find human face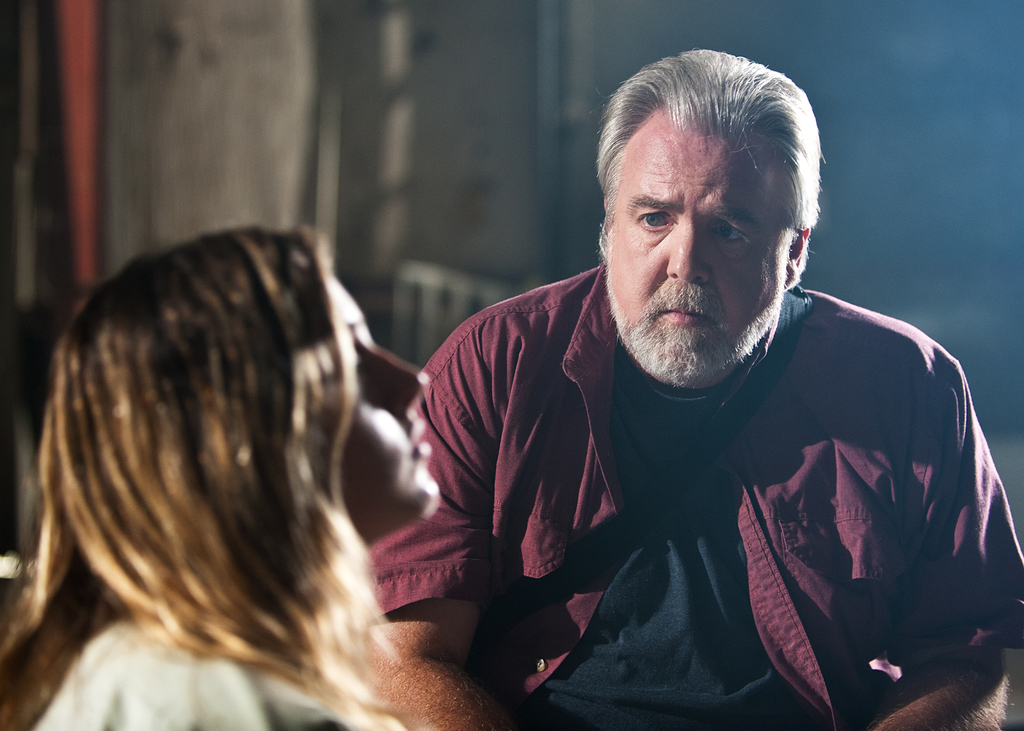
325 269 435 499
